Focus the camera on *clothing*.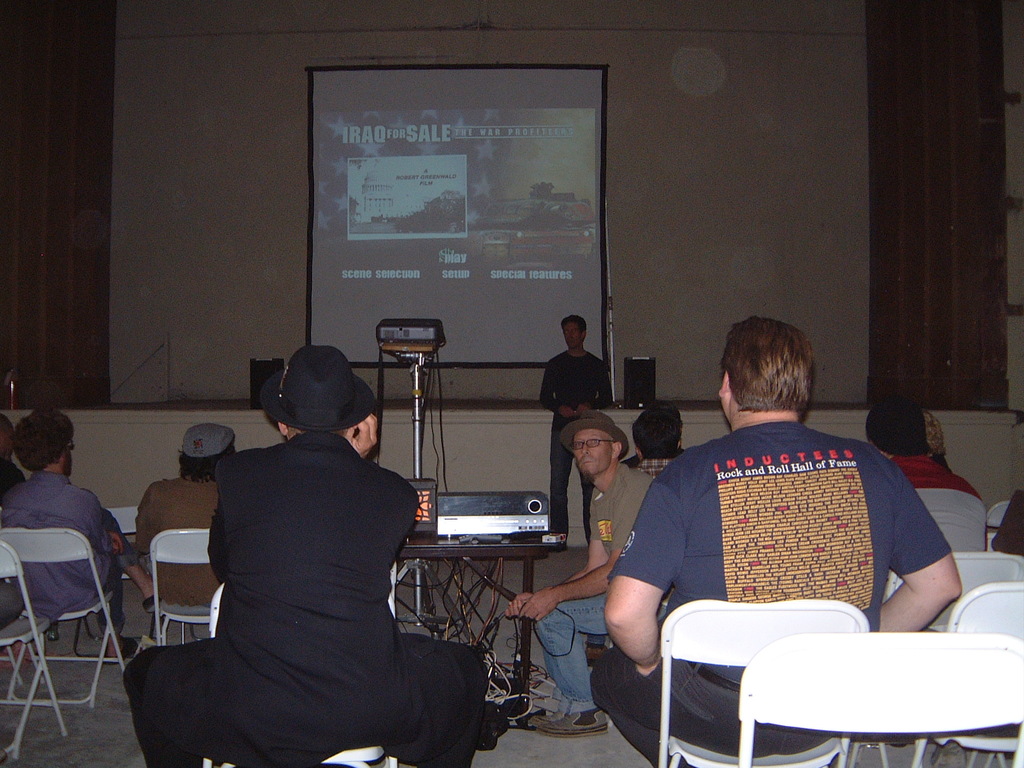
Focus region: 140/478/222/605.
